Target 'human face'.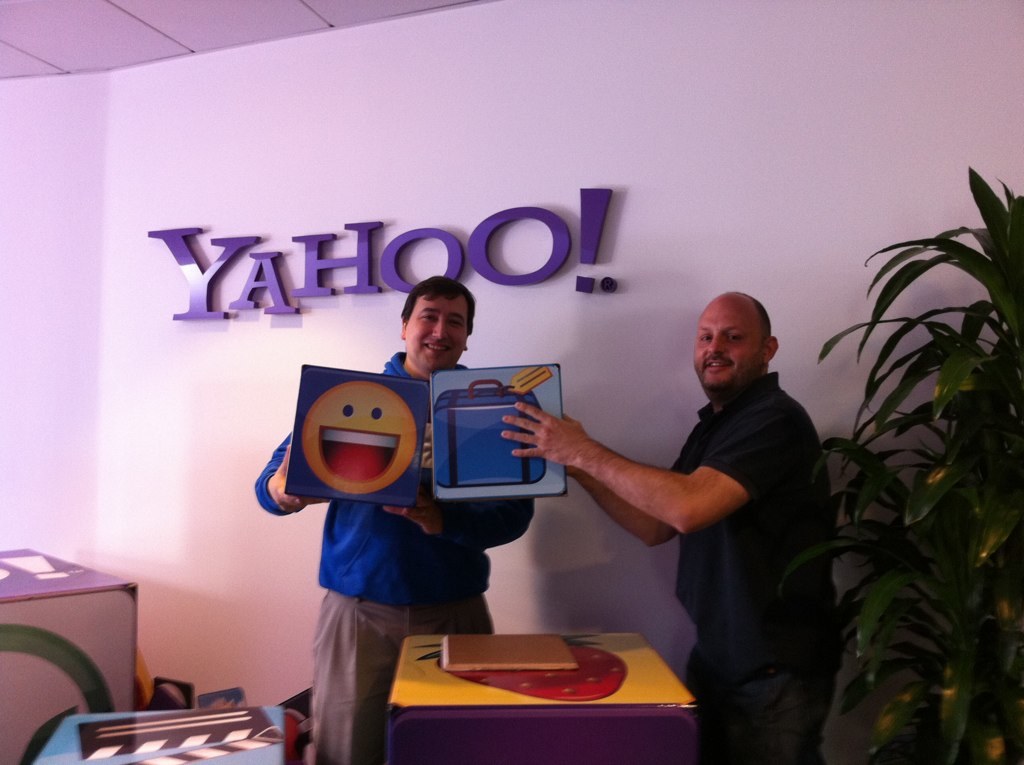
Target region: (403, 299, 471, 373).
